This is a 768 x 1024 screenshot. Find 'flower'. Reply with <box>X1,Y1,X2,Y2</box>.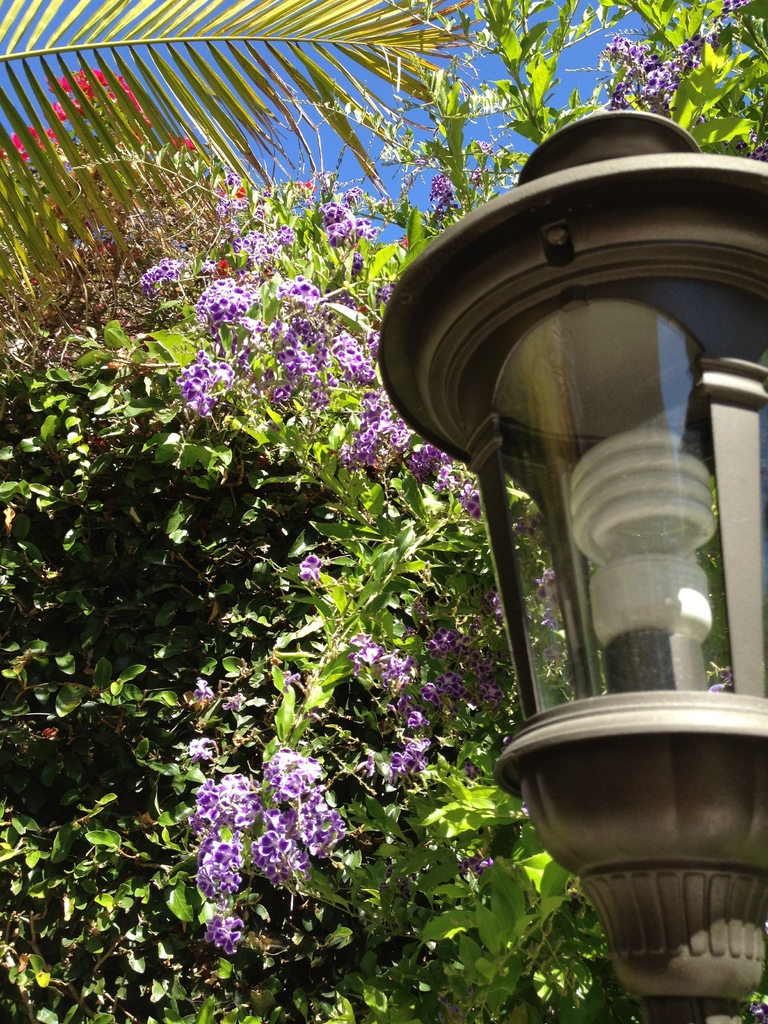
<box>298,554,316,579</box>.
